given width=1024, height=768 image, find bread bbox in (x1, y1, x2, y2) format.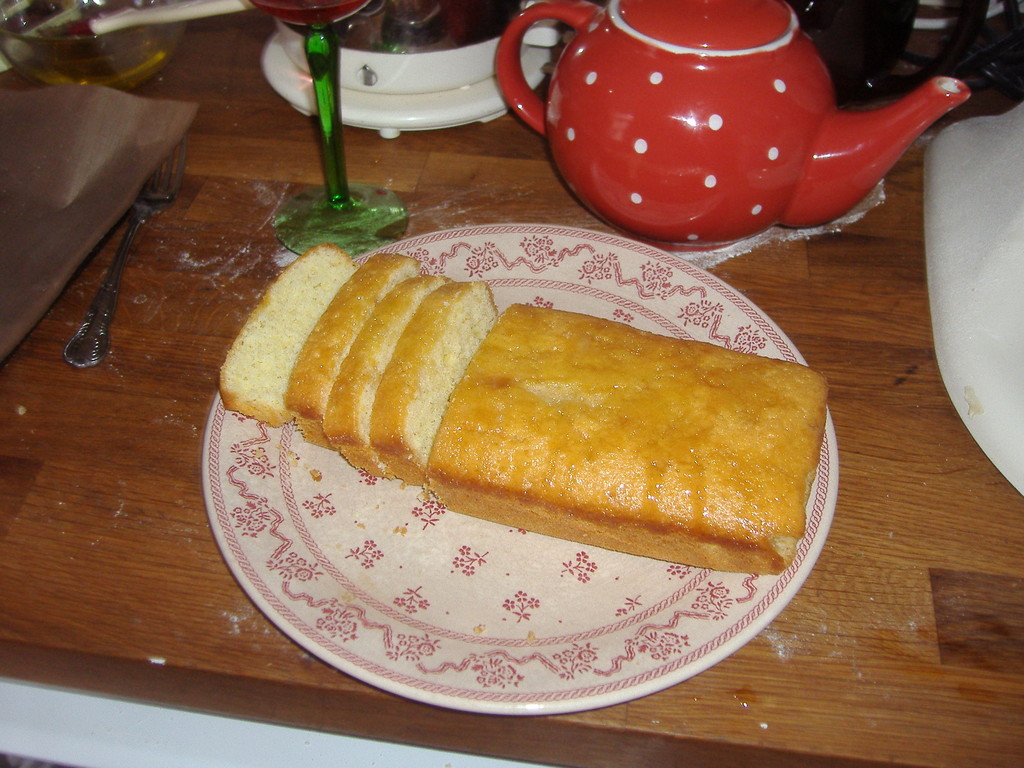
(241, 268, 833, 561).
